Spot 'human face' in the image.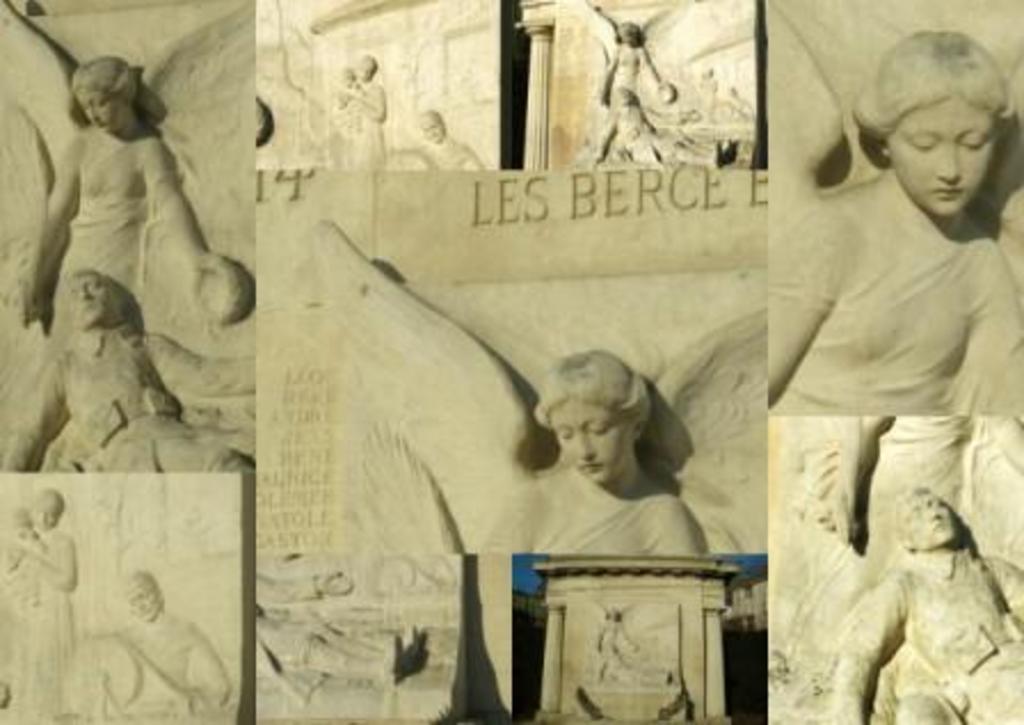
'human face' found at [left=885, top=94, right=1001, bottom=215].
